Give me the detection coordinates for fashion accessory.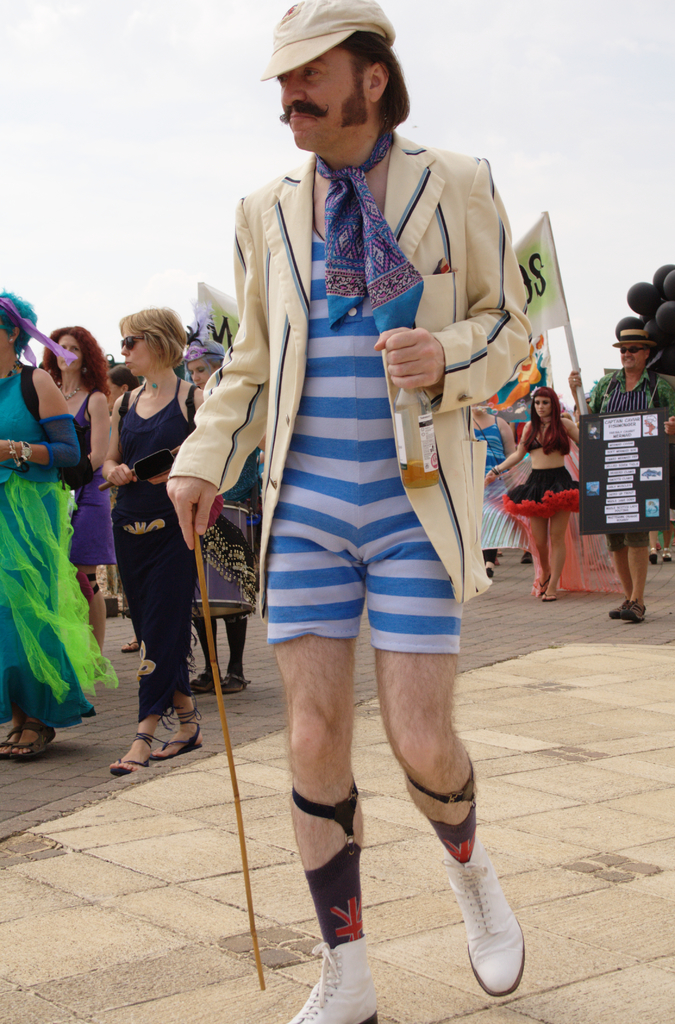
[x1=259, y1=0, x2=398, y2=85].
